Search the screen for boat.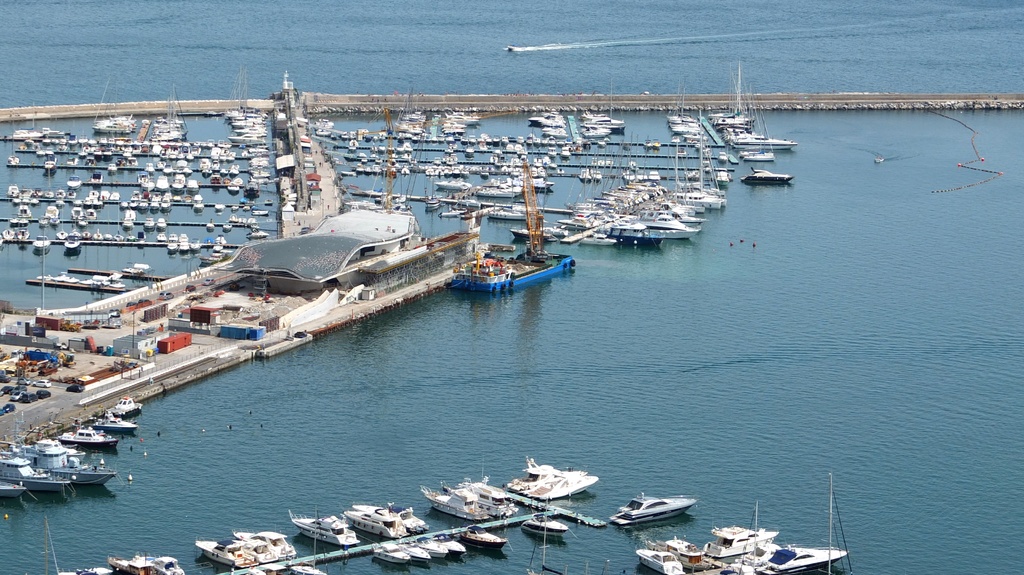
Found at BBox(191, 240, 200, 248).
